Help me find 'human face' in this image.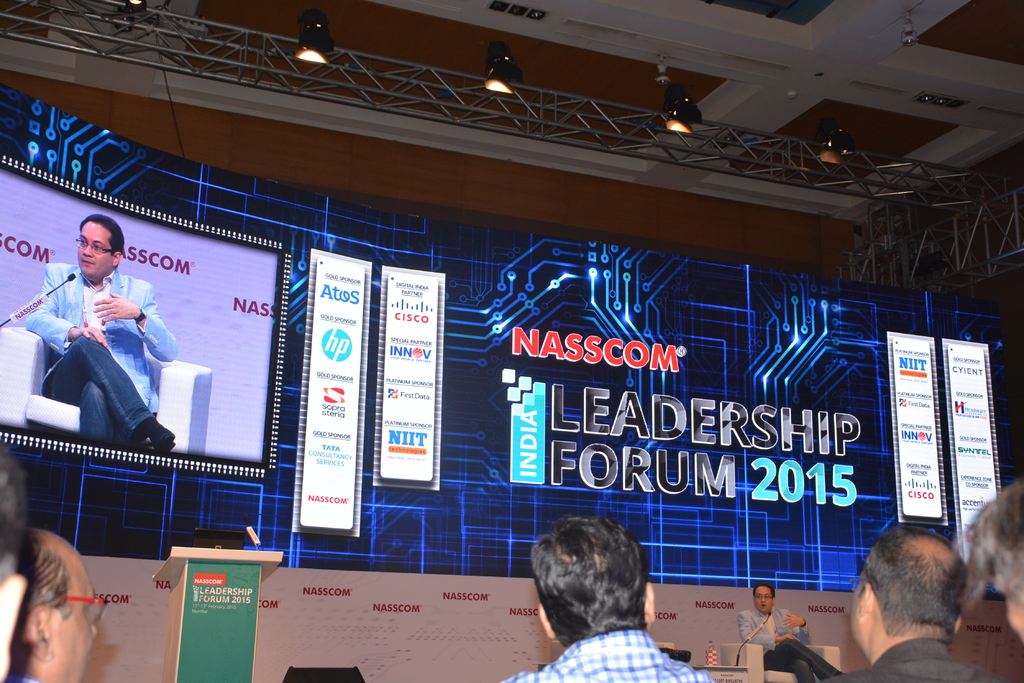
Found it: <bbox>753, 588, 781, 615</bbox>.
